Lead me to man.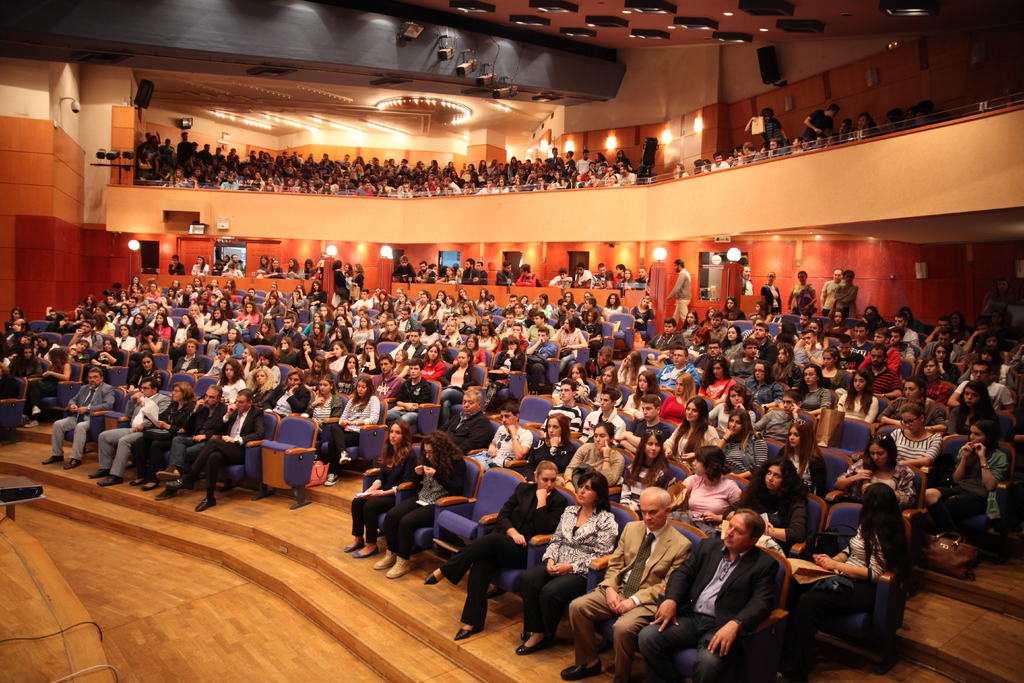
Lead to 491/258/516/288.
